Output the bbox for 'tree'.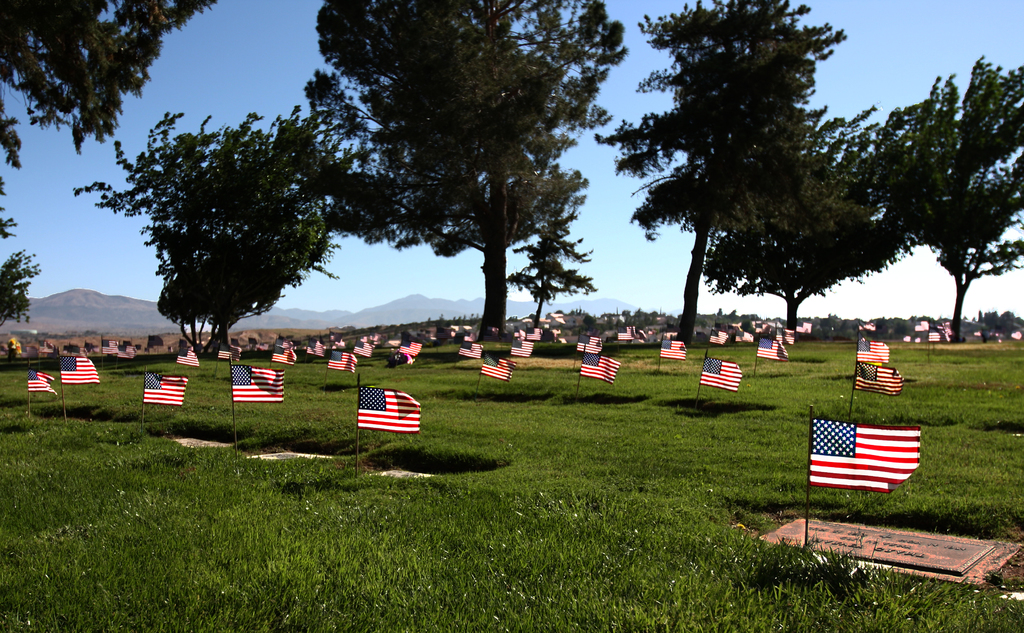
detection(697, 105, 936, 322).
